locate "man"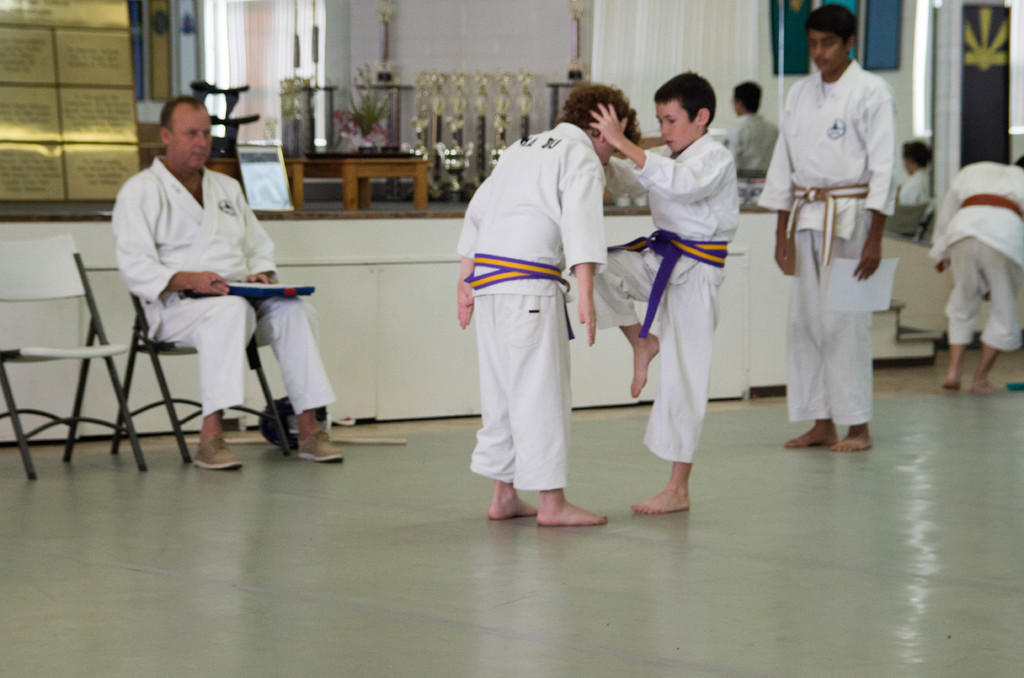
<region>107, 100, 315, 467</region>
